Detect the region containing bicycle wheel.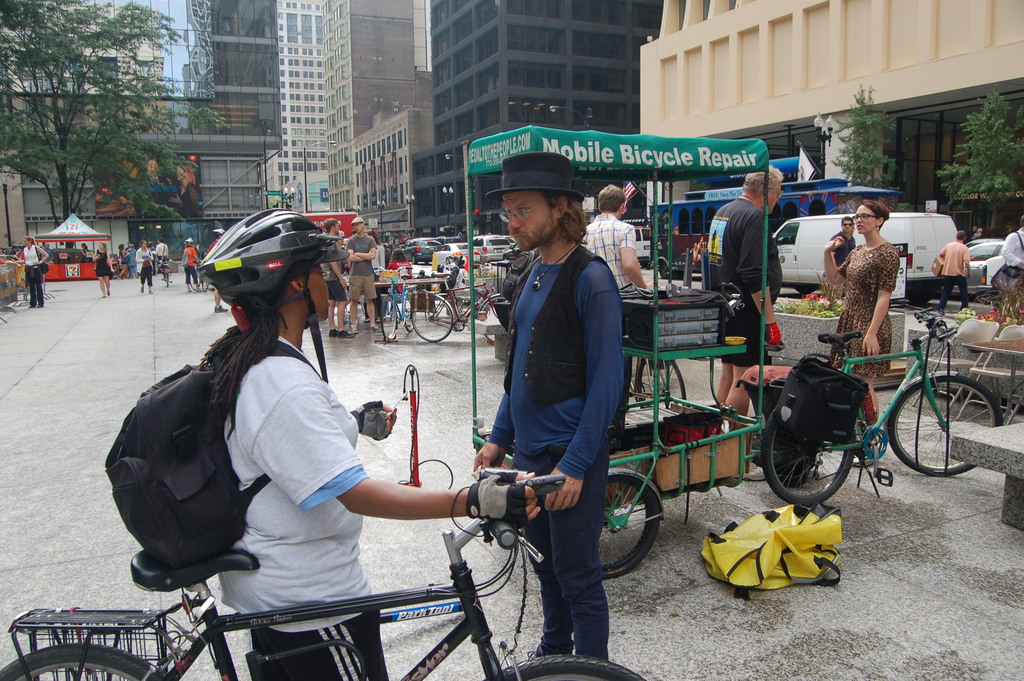
detection(412, 294, 456, 343).
